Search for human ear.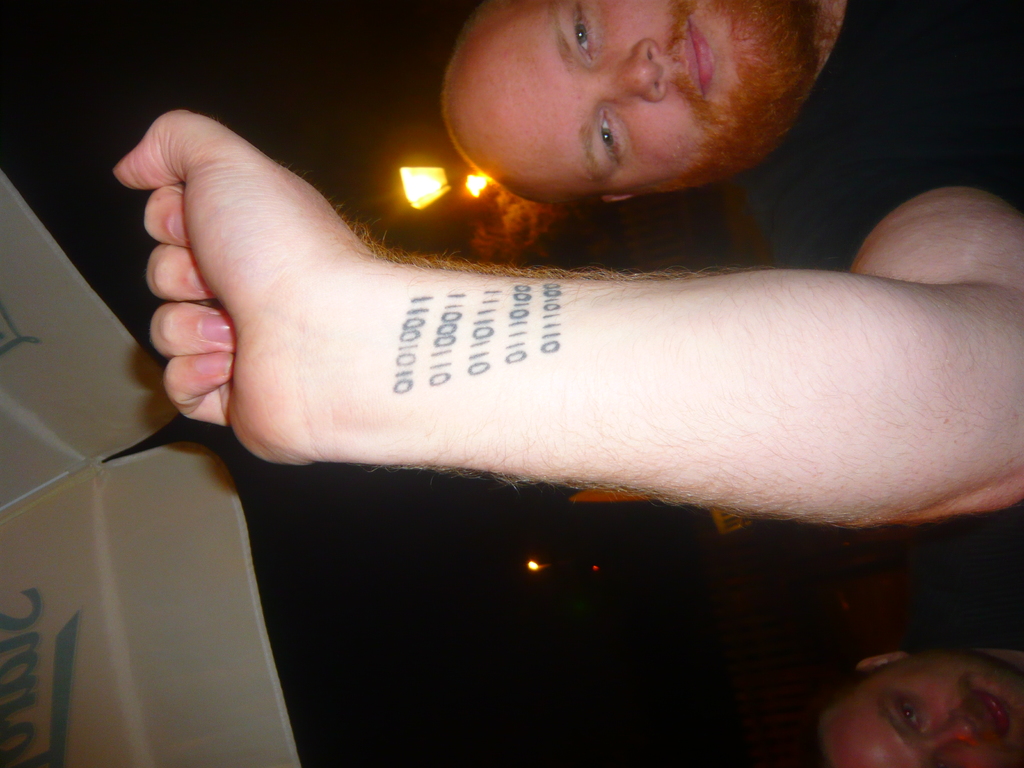
Found at [858, 650, 908, 672].
